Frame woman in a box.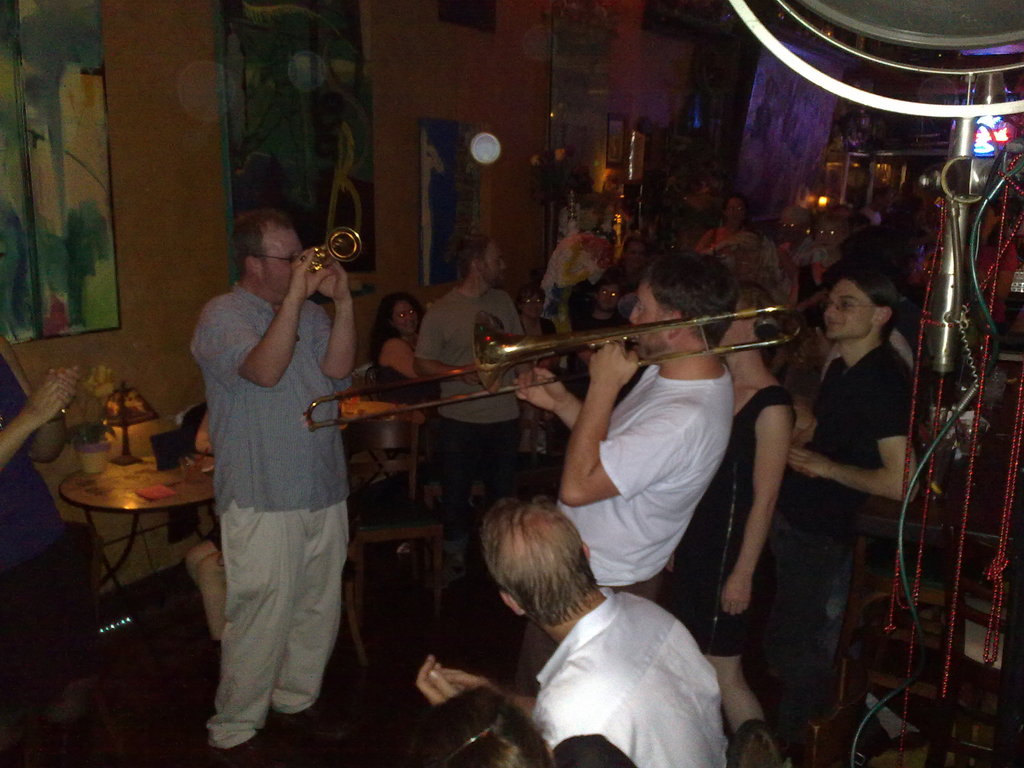
[x1=512, y1=284, x2=563, y2=479].
